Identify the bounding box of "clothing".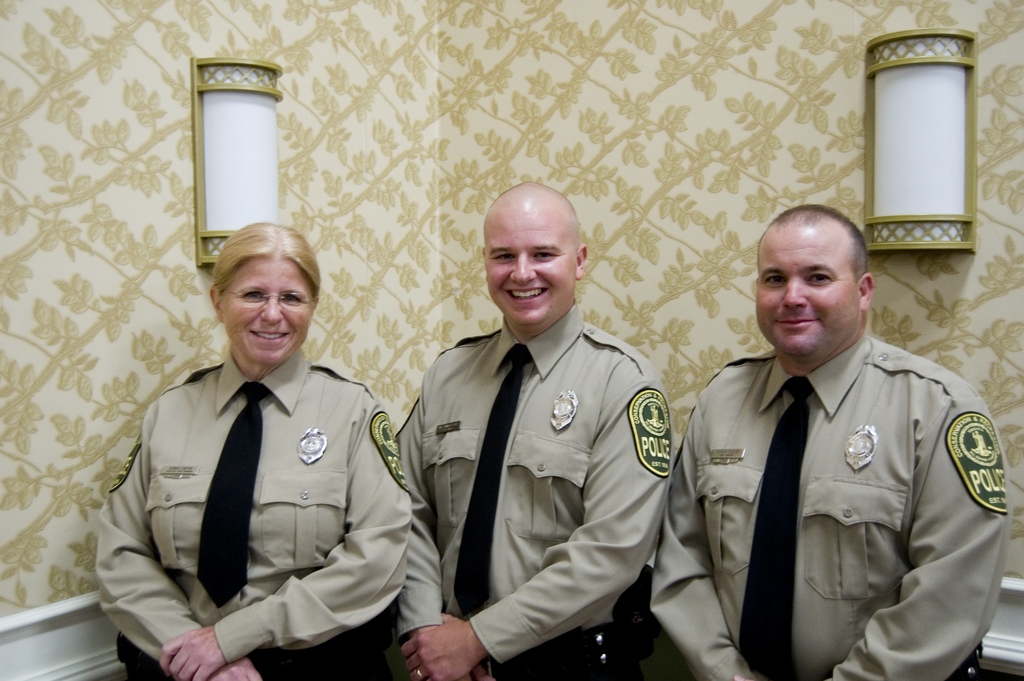
locate(117, 603, 401, 680).
